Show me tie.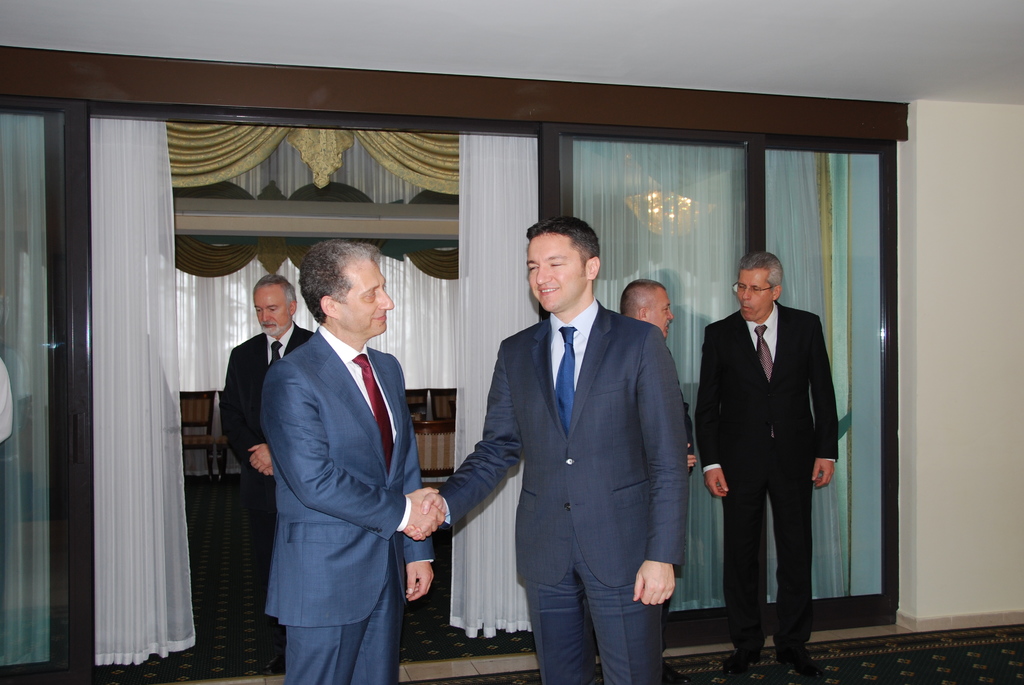
tie is here: (left=351, top=353, right=394, bottom=468).
